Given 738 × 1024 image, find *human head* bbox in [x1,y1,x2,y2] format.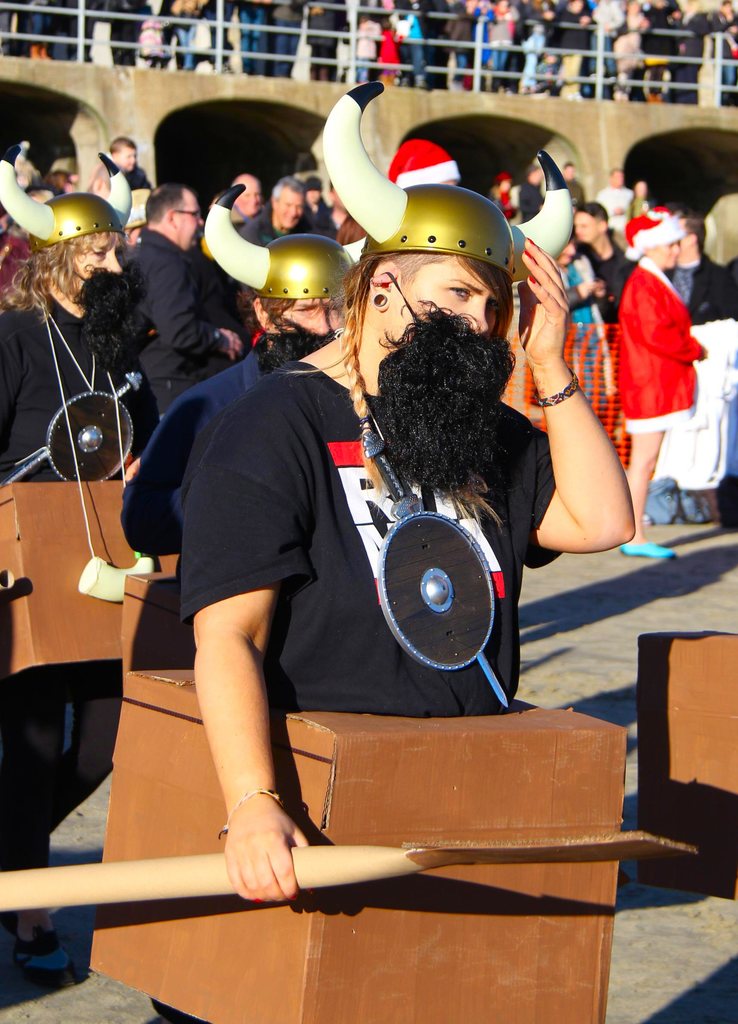
[106,132,139,176].
